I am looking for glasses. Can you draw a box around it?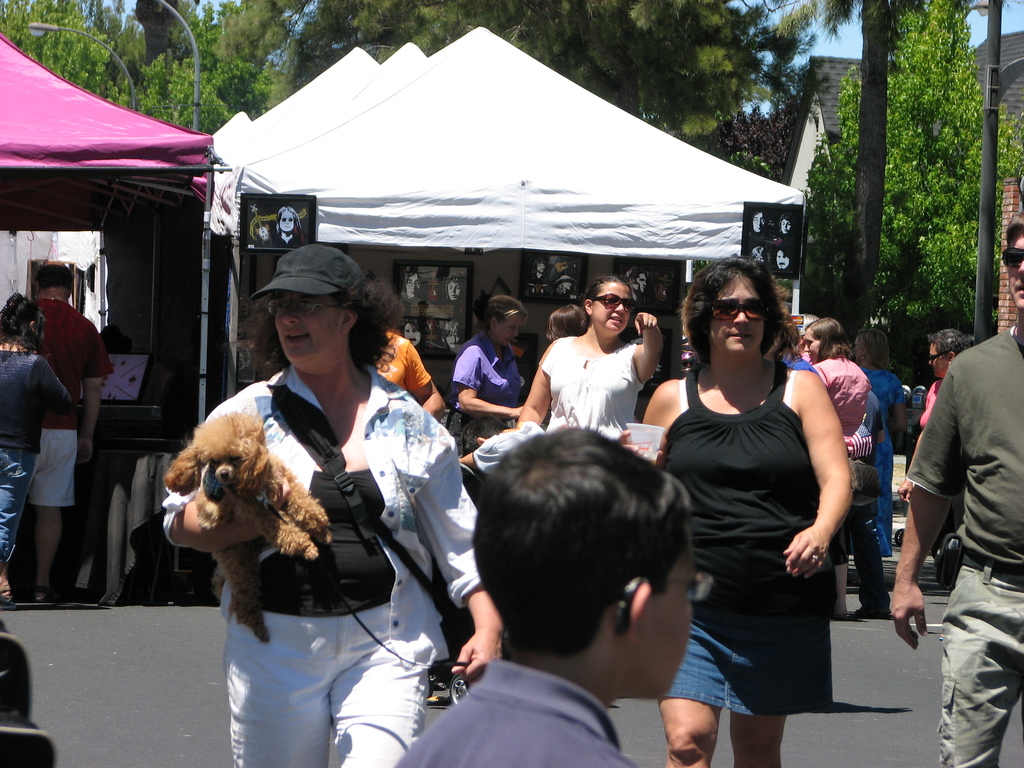
Sure, the bounding box is x1=614 y1=572 x2=714 y2=637.
